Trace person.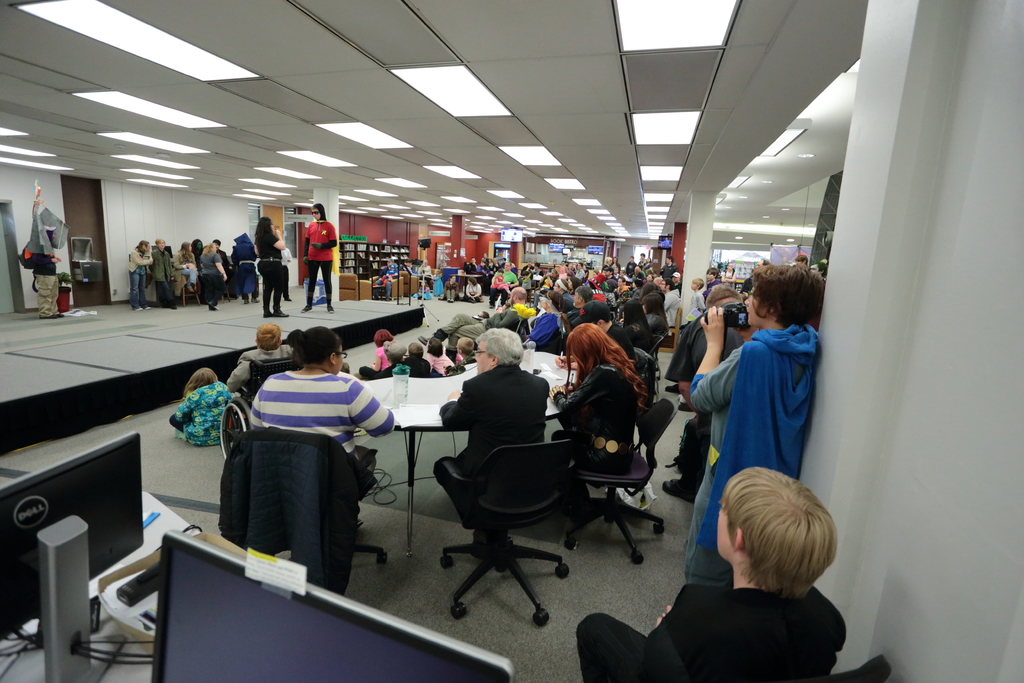
Traced to (left=221, top=229, right=254, bottom=301).
